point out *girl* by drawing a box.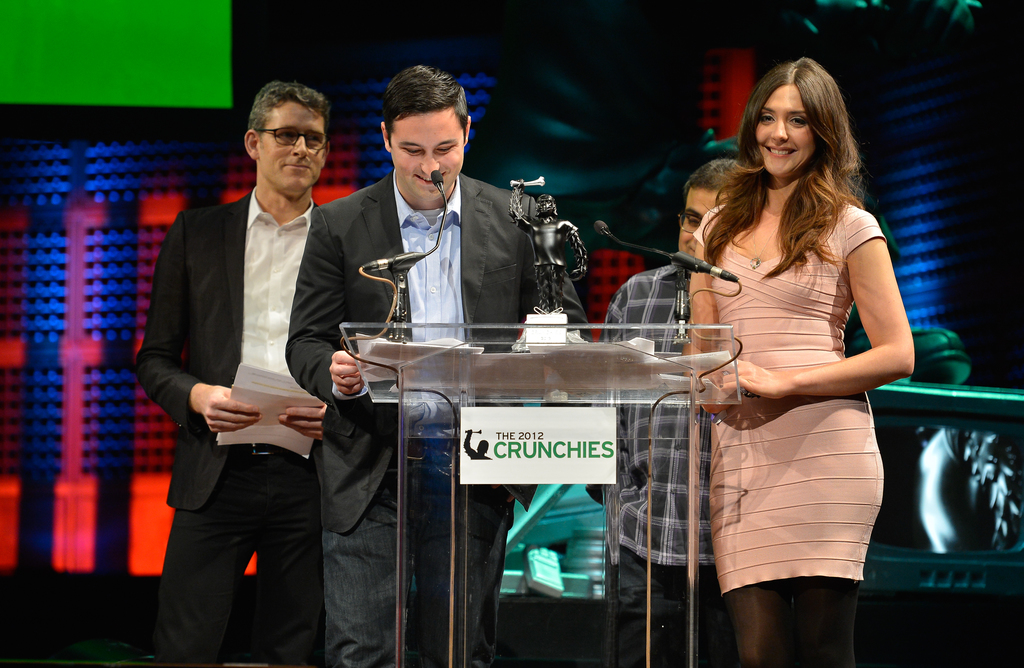
detection(683, 54, 916, 667).
